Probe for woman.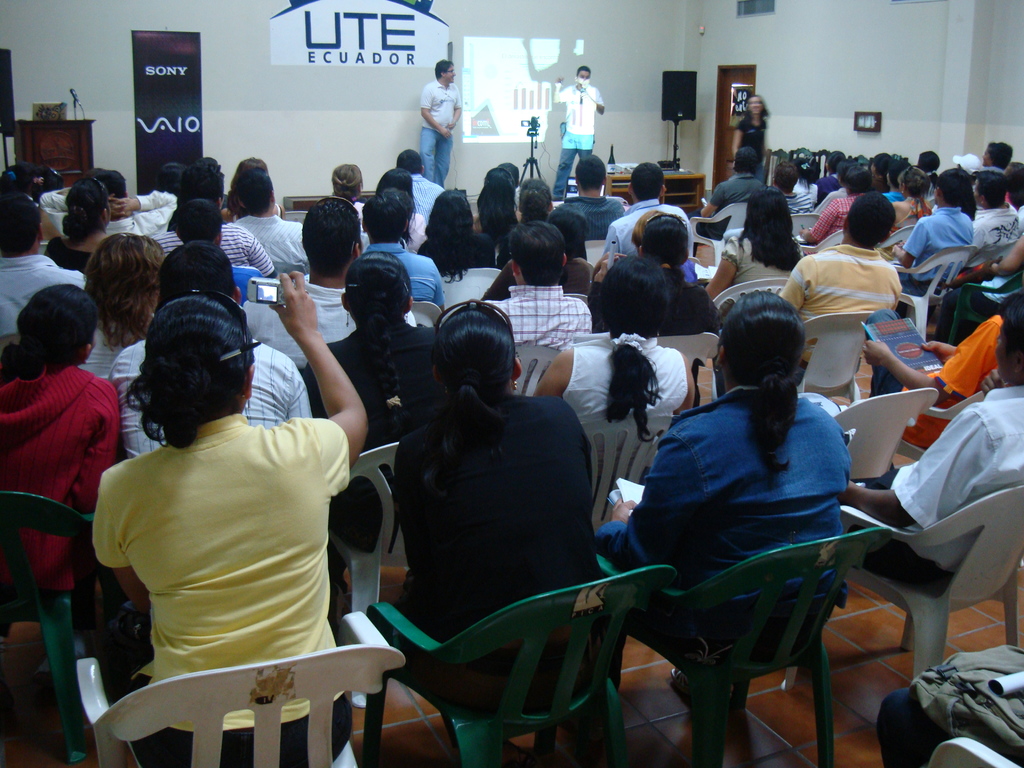
Probe result: crop(77, 281, 353, 749).
